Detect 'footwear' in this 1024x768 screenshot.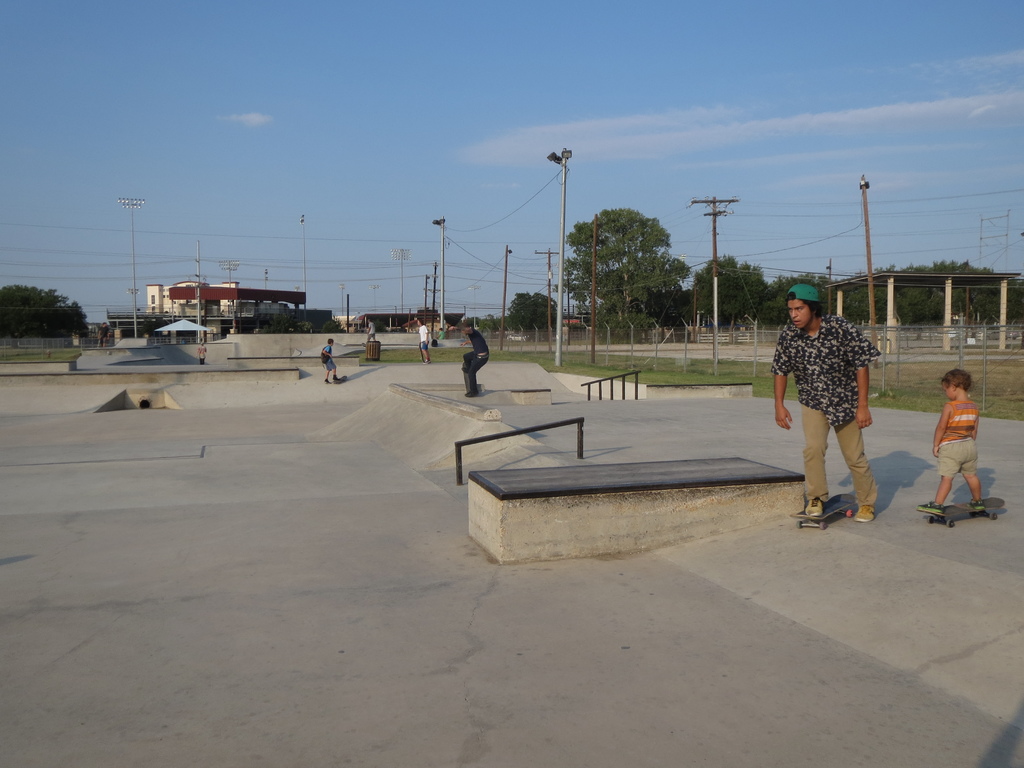
Detection: bbox(326, 378, 329, 382).
